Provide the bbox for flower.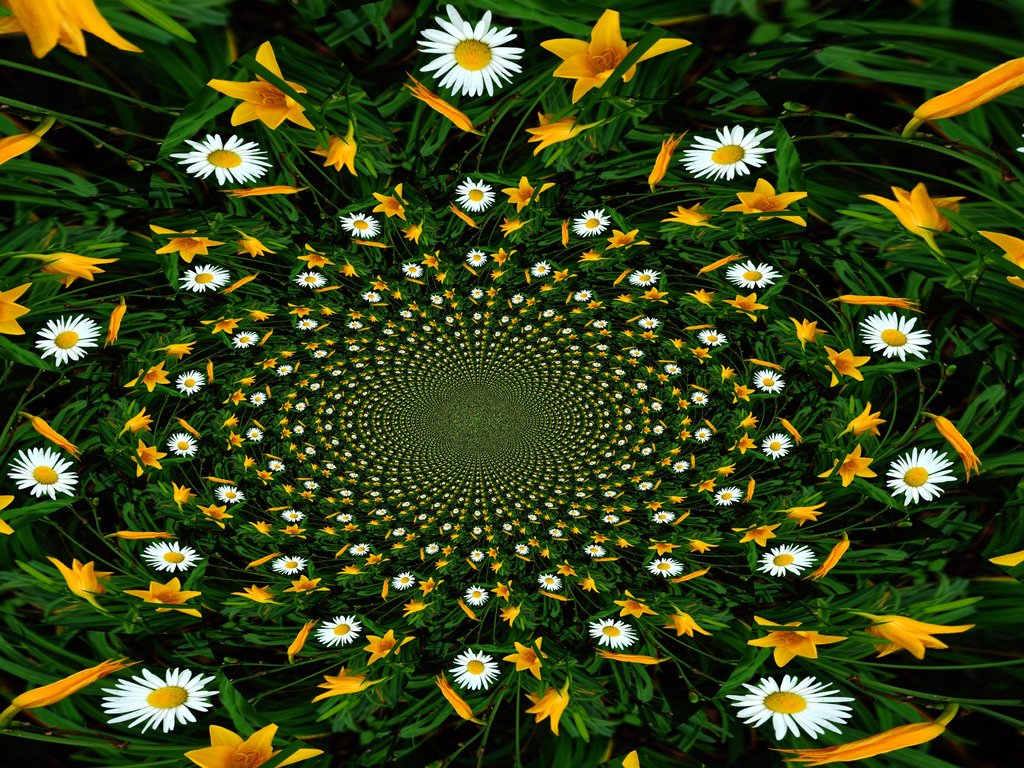
select_region(148, 223, 222, 268).
